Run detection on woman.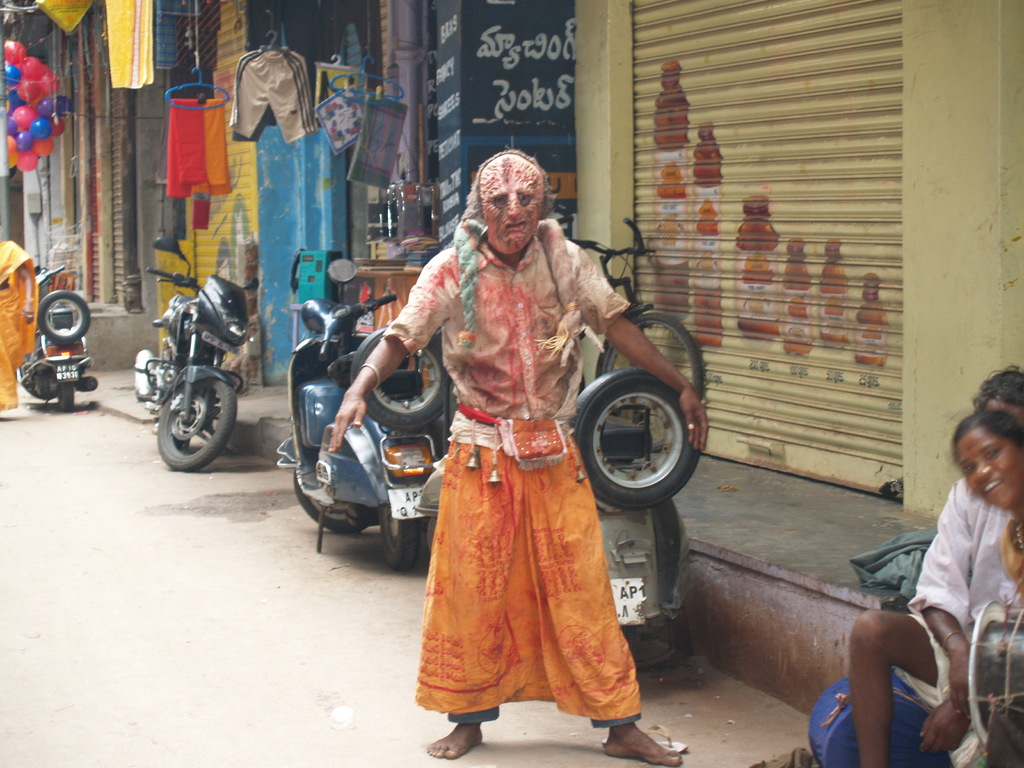
Result: crop(0, 223, 38, 417).
